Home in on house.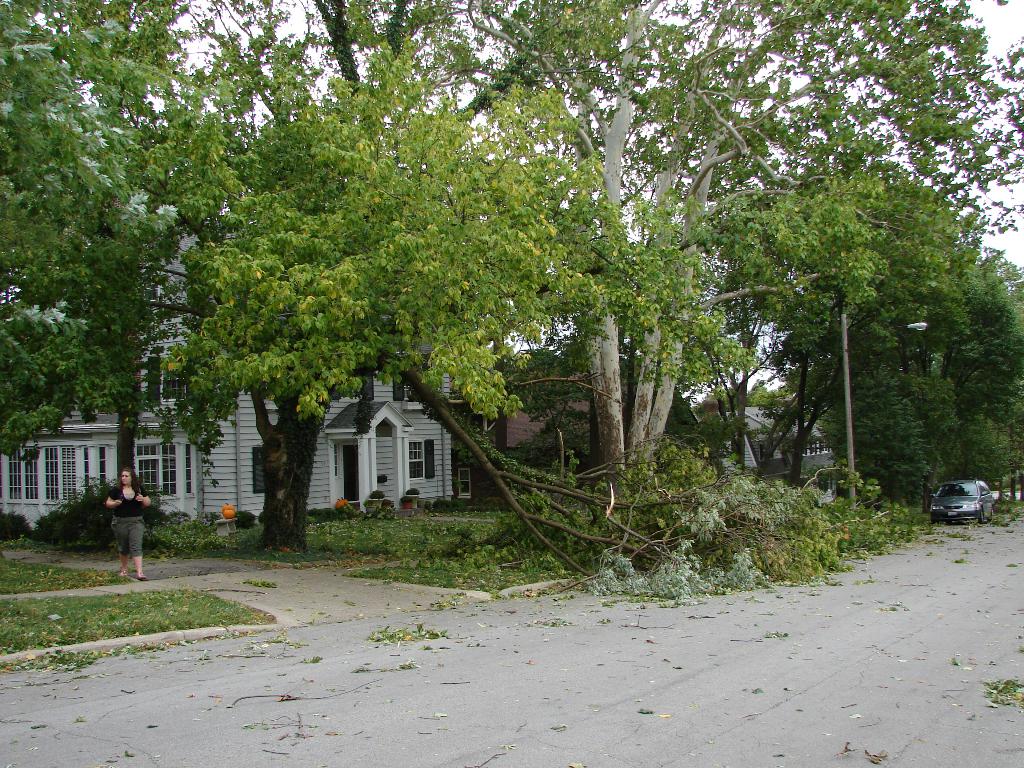
Homed in at crop(0, 254, 484, 538).
